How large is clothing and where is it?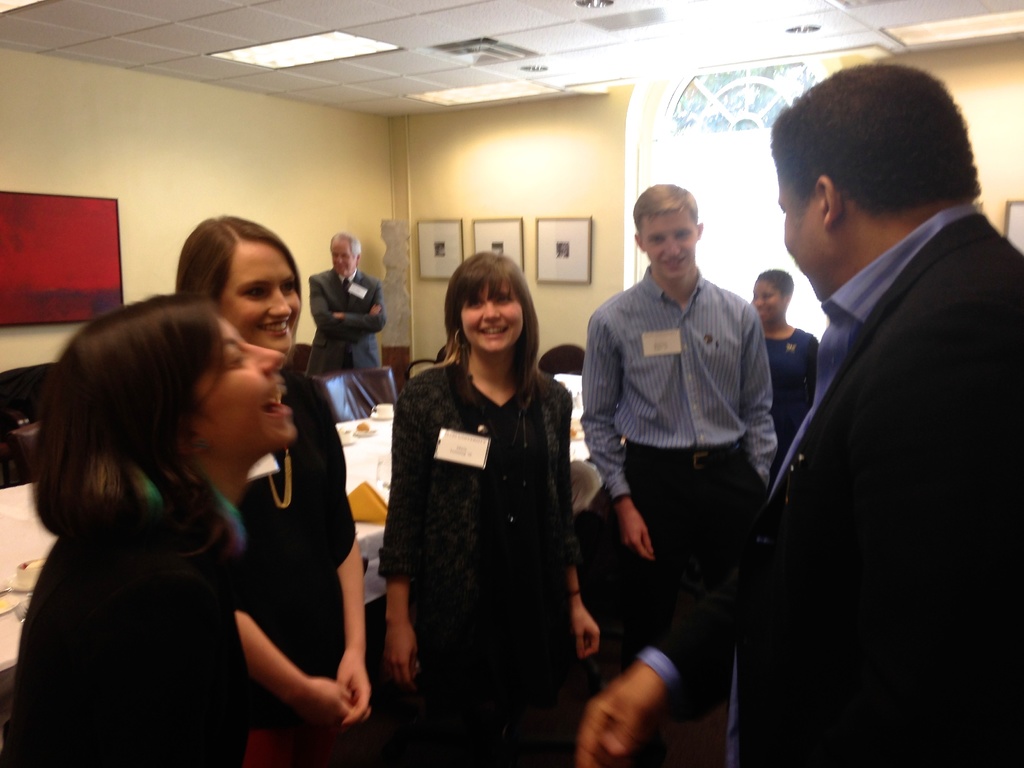
Bounding box: detection(364, 317, 595, 736).
